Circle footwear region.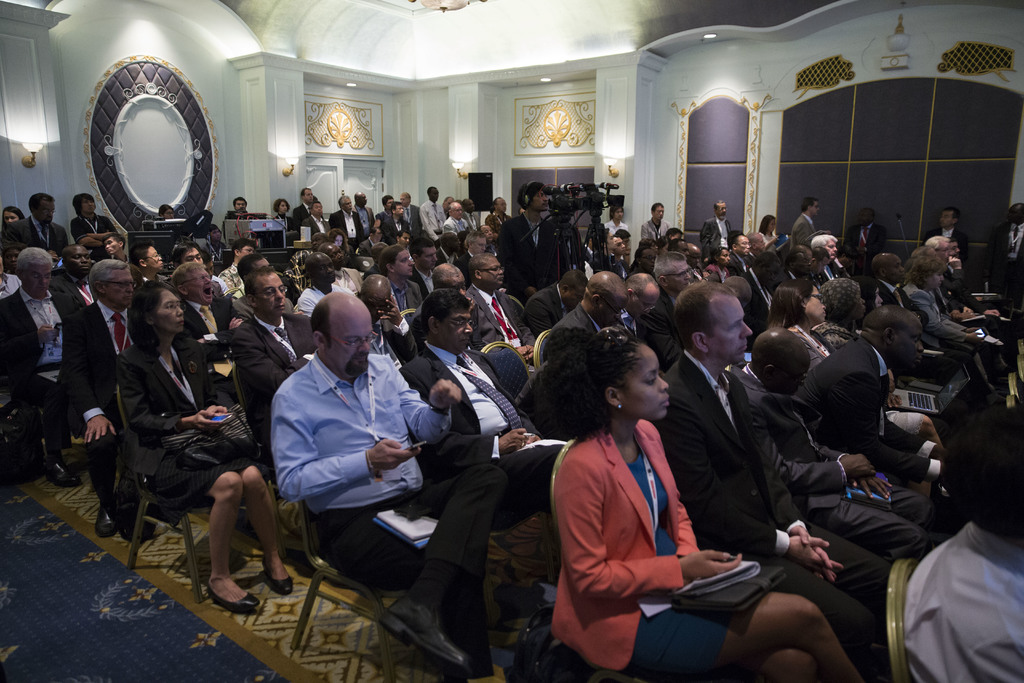
Region: pyautogui.locateOnScreen(259, 547, 293, 598).
